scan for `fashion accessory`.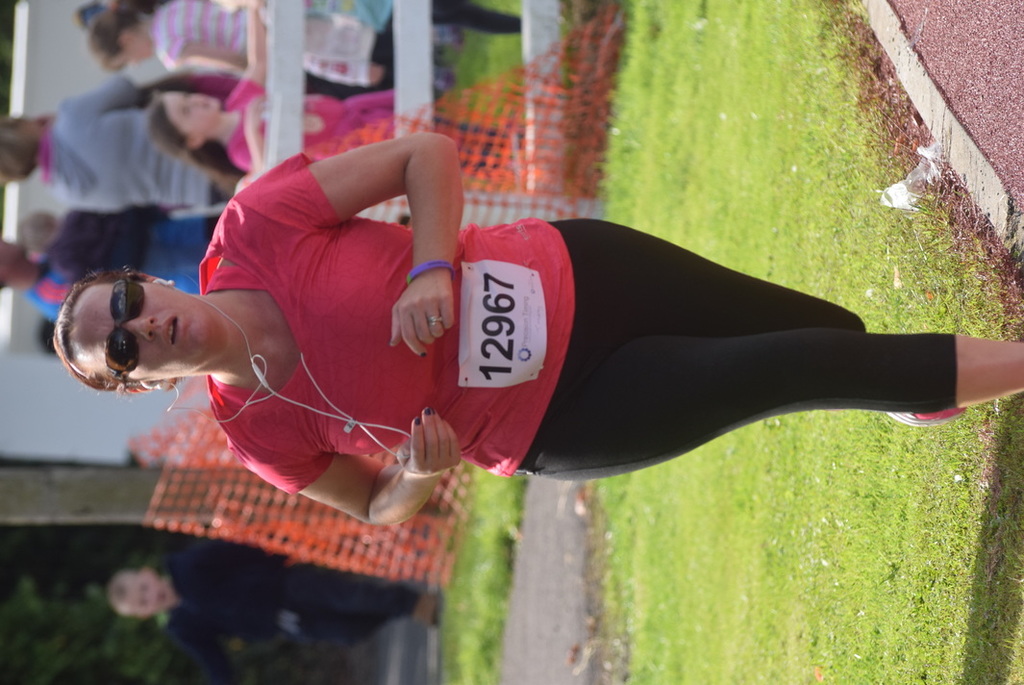
Scan result: 419 405 433 420.
